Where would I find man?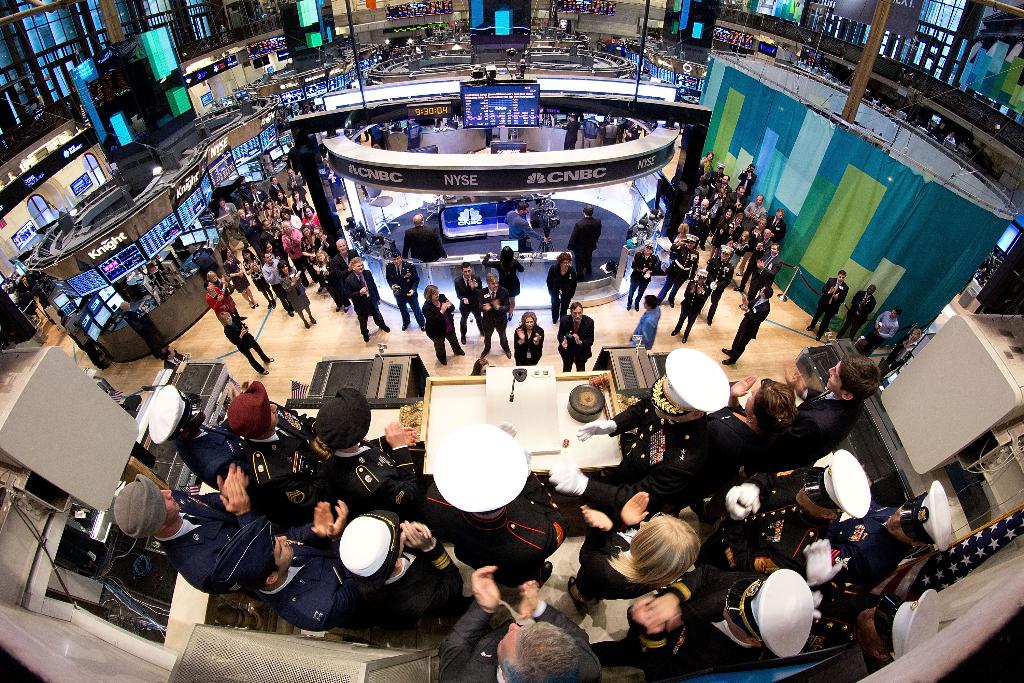
At x1=808, y1=532, x2=940, y2=666.
